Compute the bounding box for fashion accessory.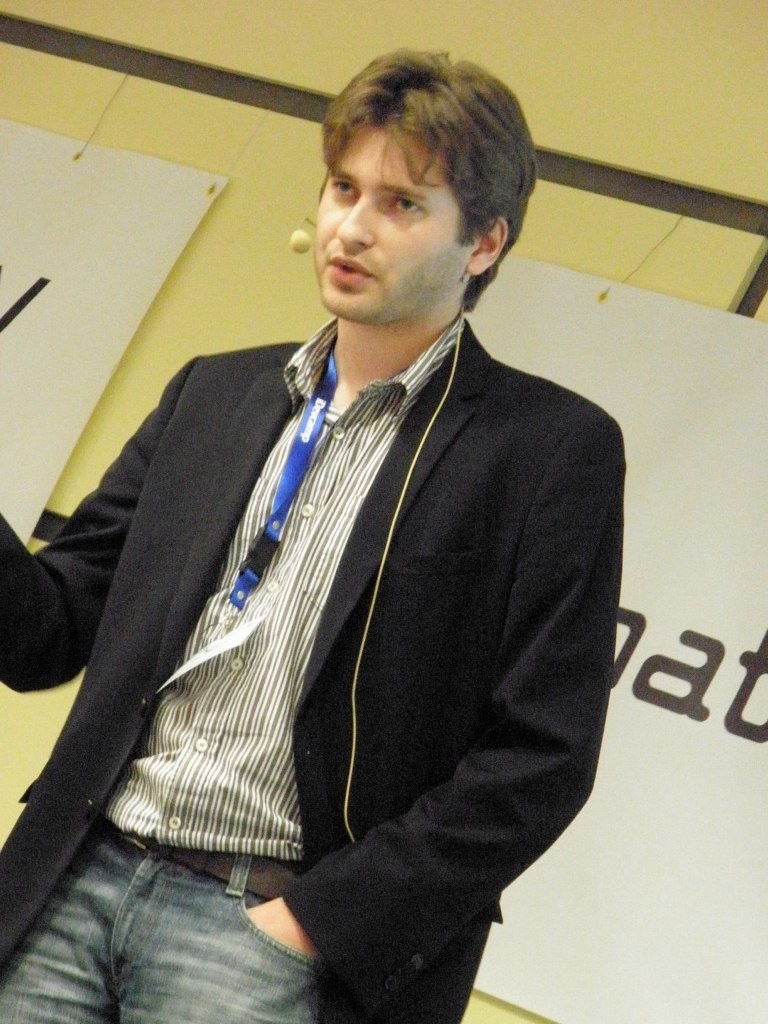
{"left": 124, "top": 832, "right": 288, "bottom": 905}.
